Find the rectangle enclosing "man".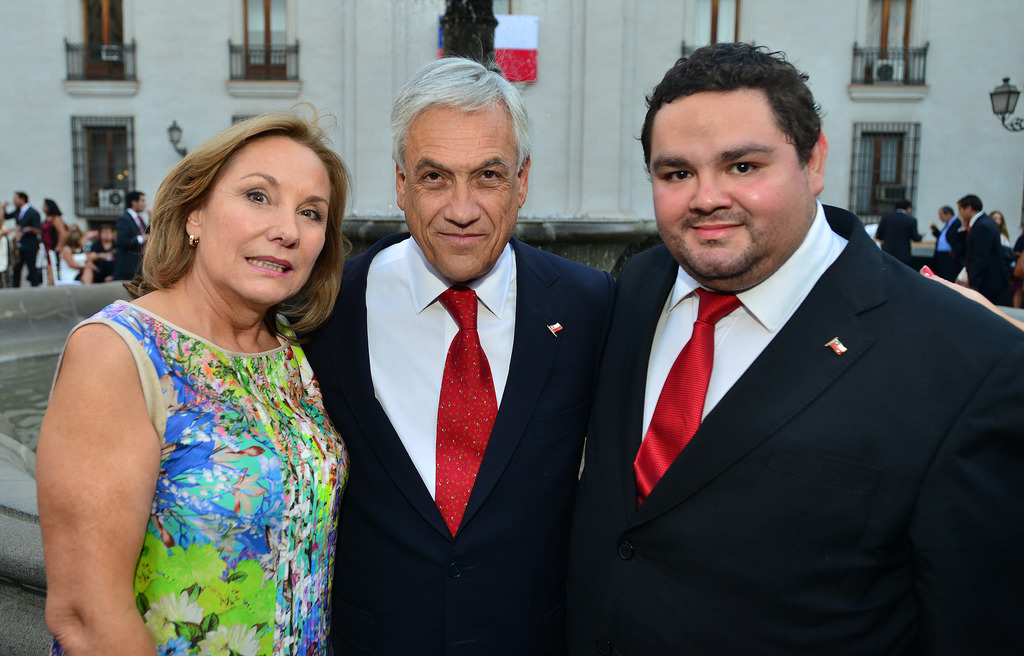
{"left": 927, "top": 206, "right": 965, "bottom": 280}.
